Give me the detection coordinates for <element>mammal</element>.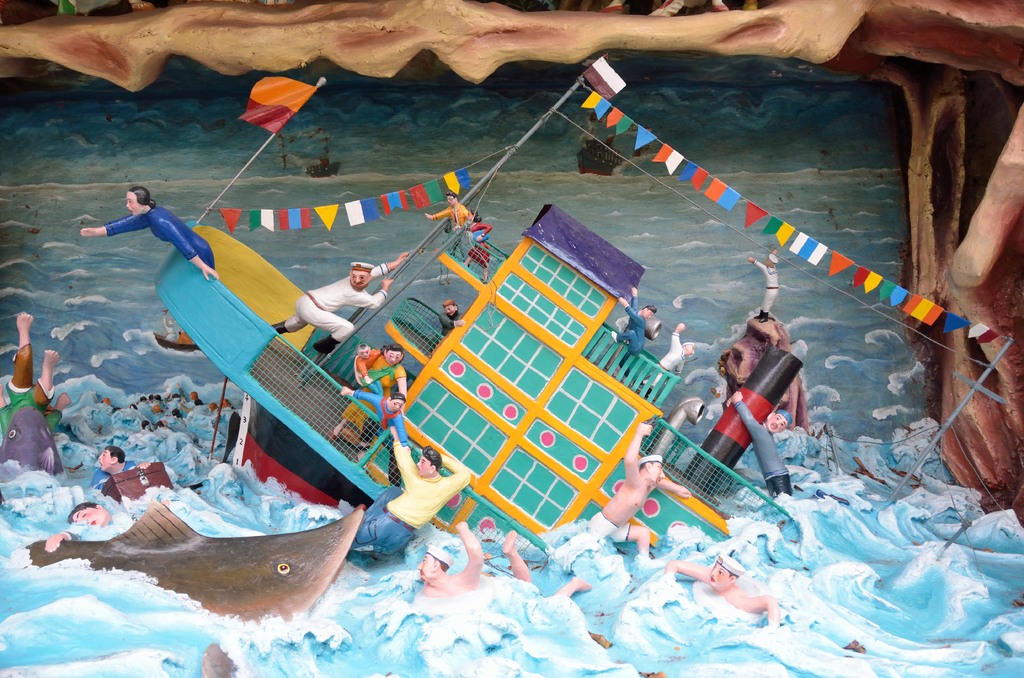
<bbox>502, 528, 591, 597</bbox>.
